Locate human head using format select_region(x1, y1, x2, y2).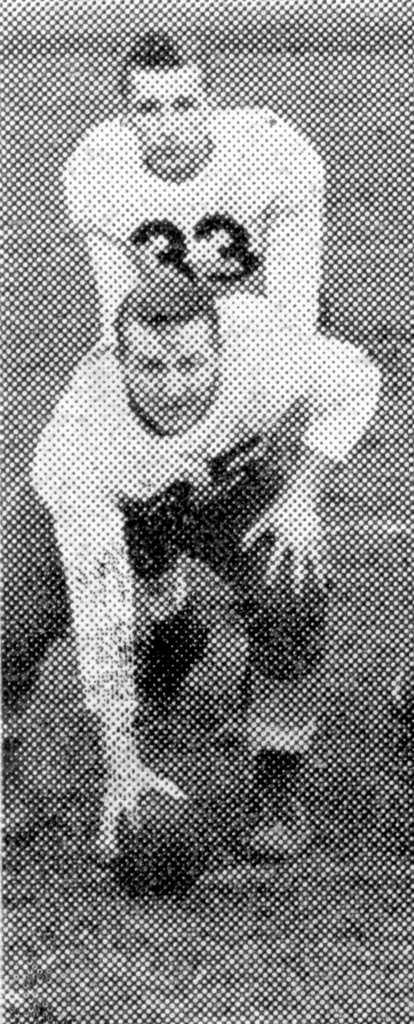
select_region(101, 47, 228, 152).
